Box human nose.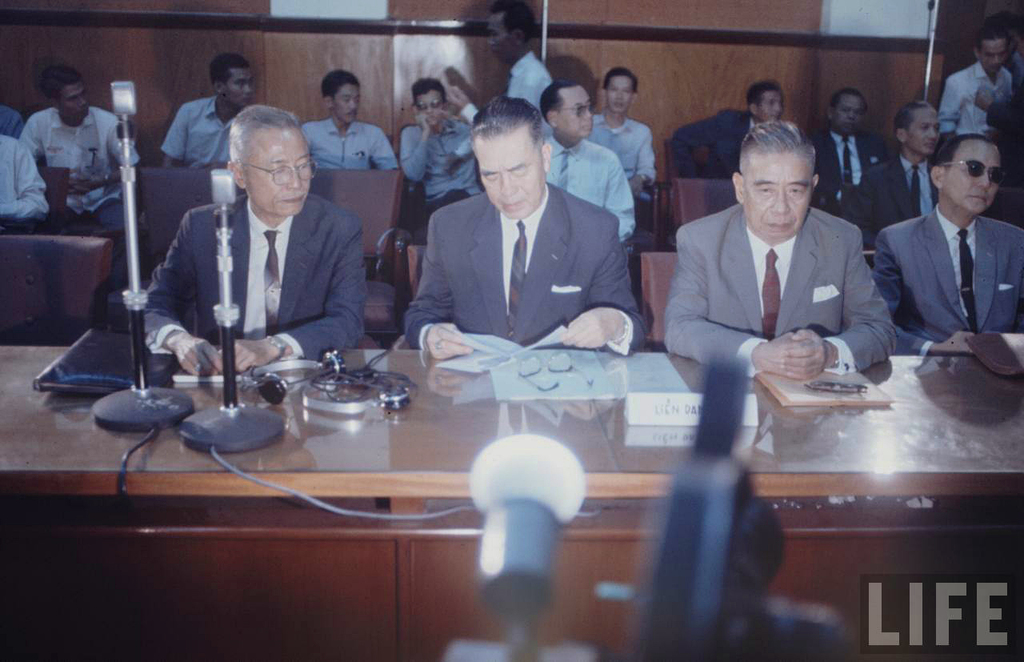
select_region(498, 171, 518, 197).
